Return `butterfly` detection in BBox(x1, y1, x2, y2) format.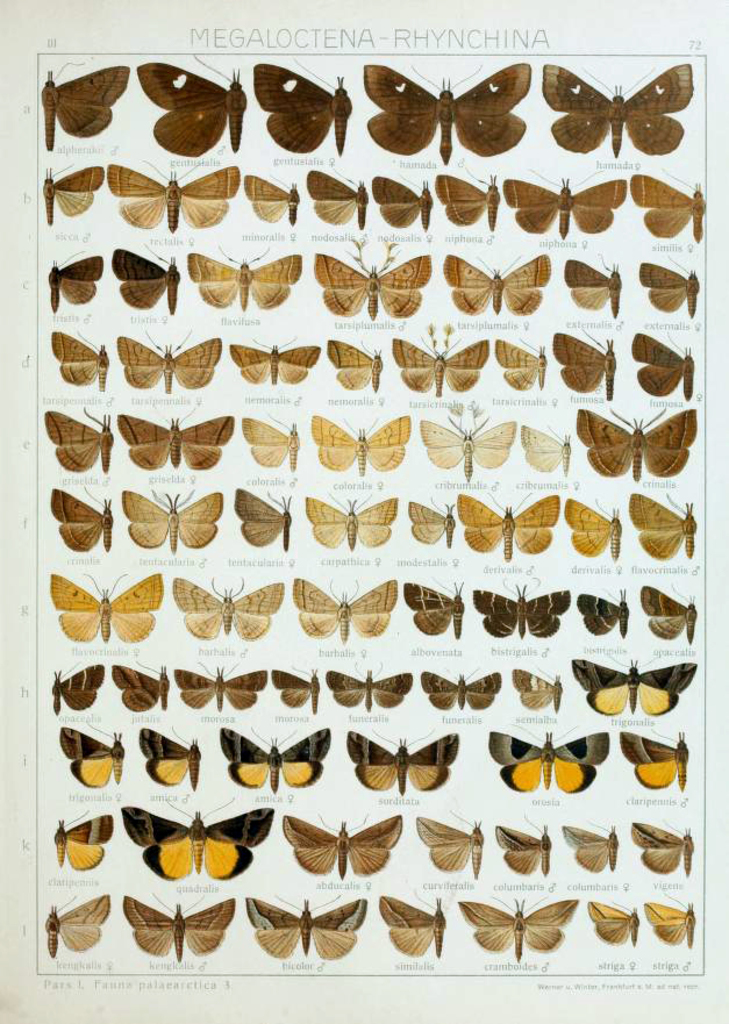
BBox(120, 887, 236, 965).
